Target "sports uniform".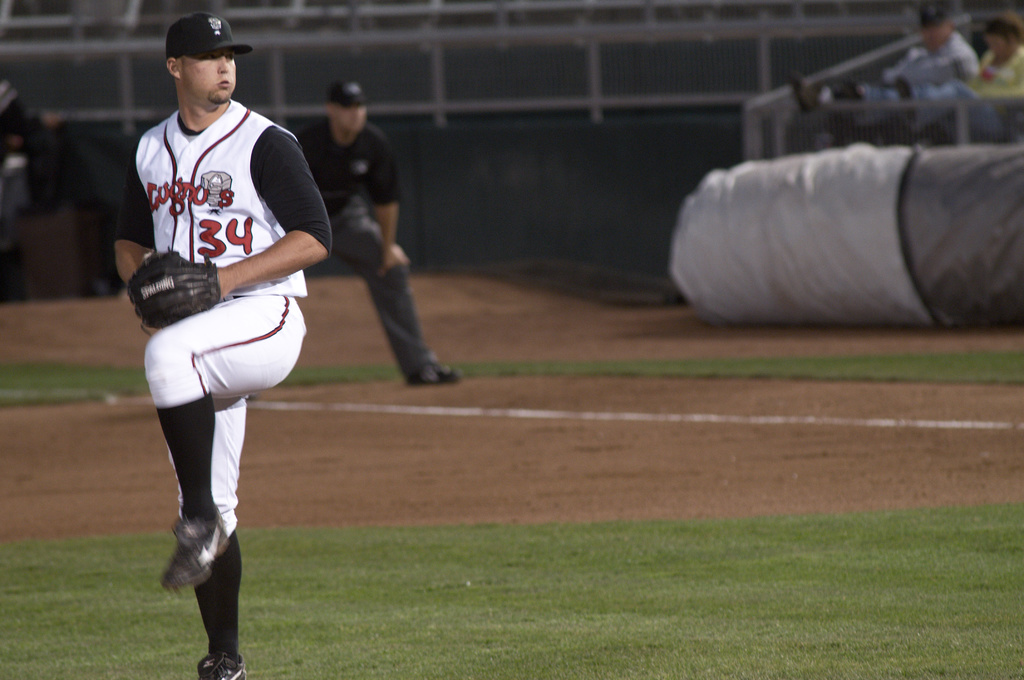
Target region: x1=286, y1=119, x2=420, y2=373.
